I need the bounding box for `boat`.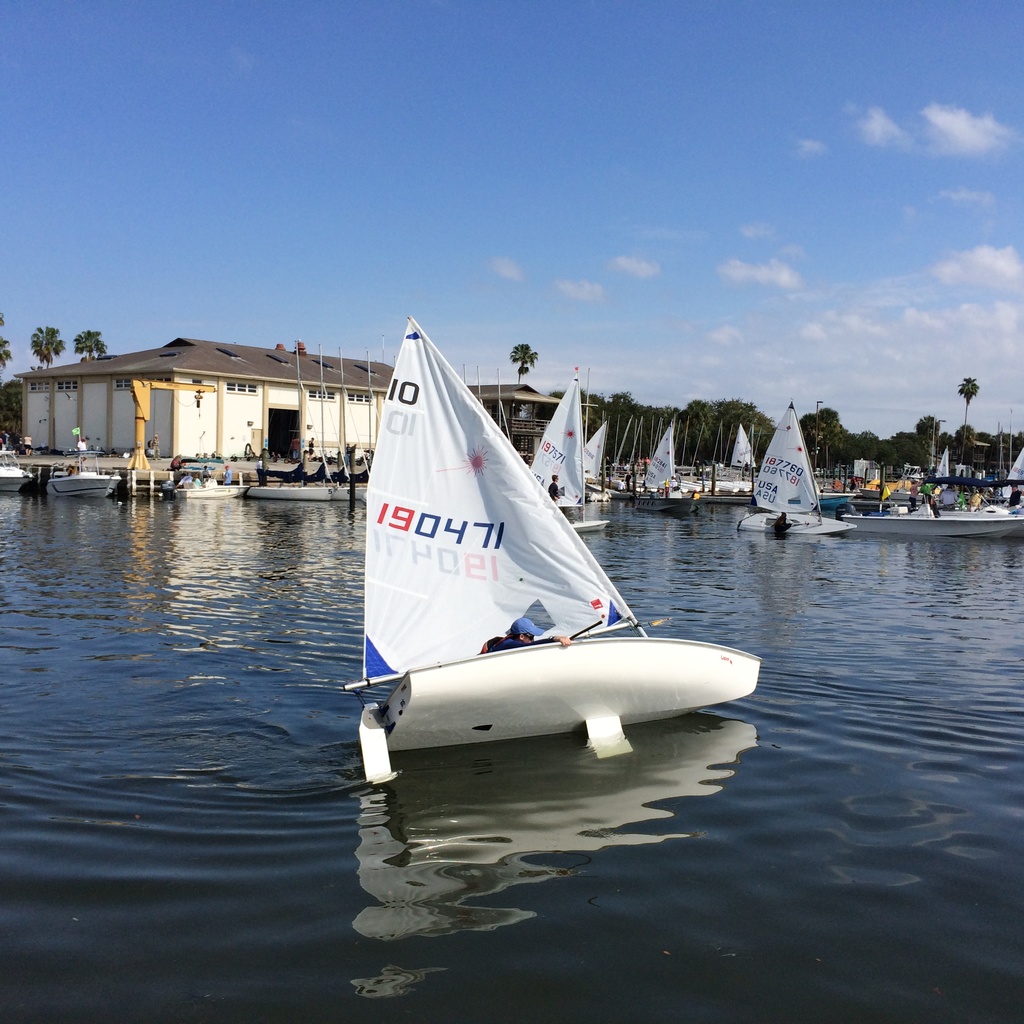
Here it is: bbox(929, 444, 959, 509).
